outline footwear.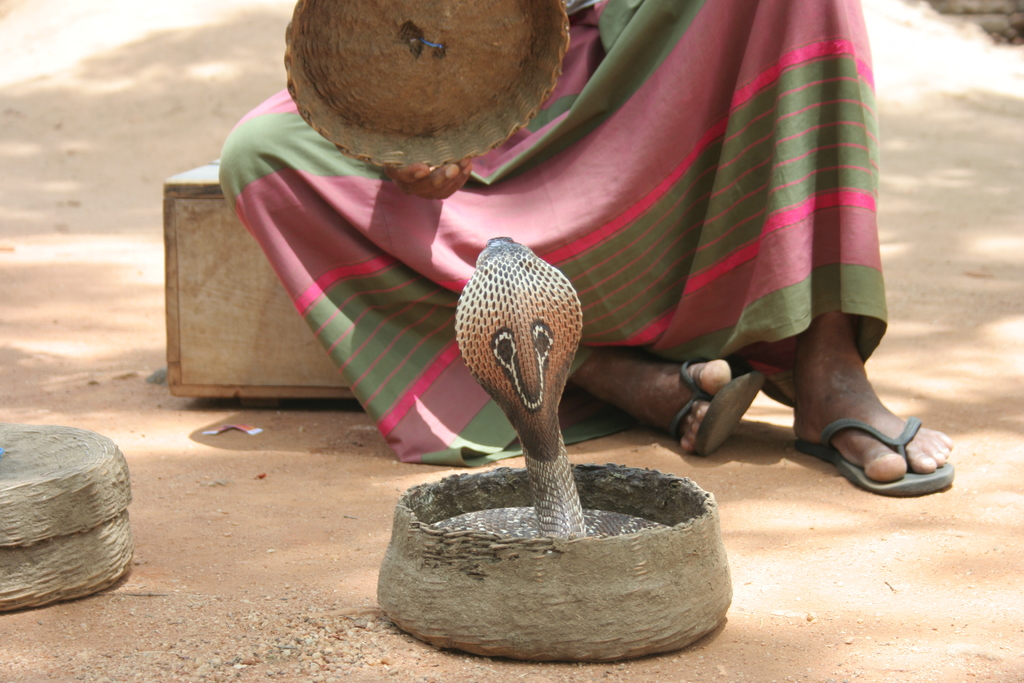
Outline: bbox=[785, 419, 954, 498].
